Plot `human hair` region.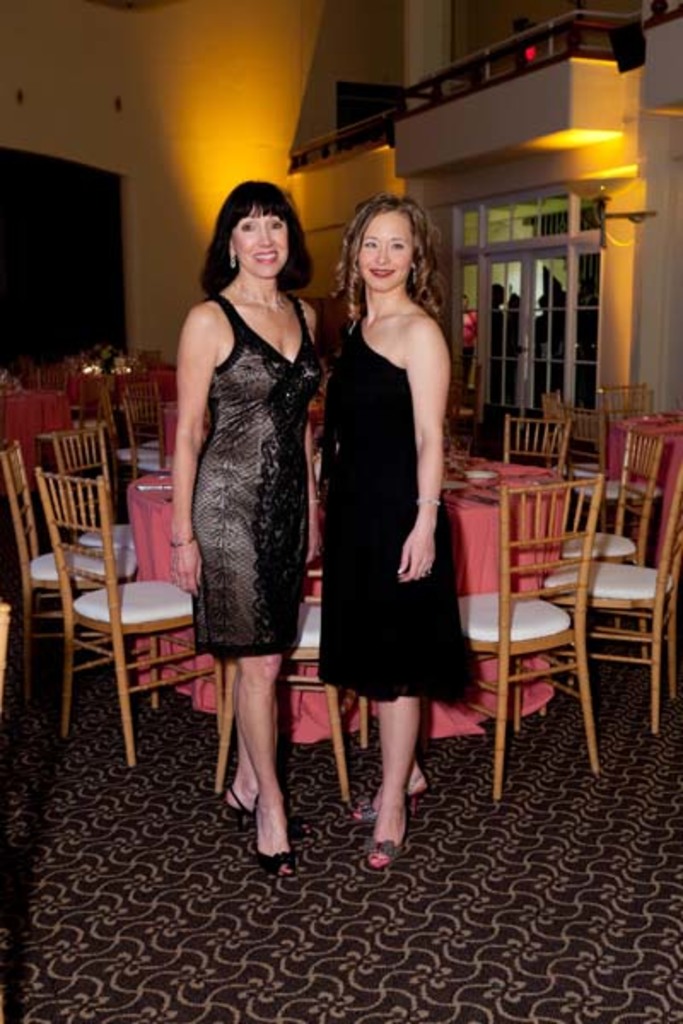
Plotted at region(207, 174, 307, 302).
